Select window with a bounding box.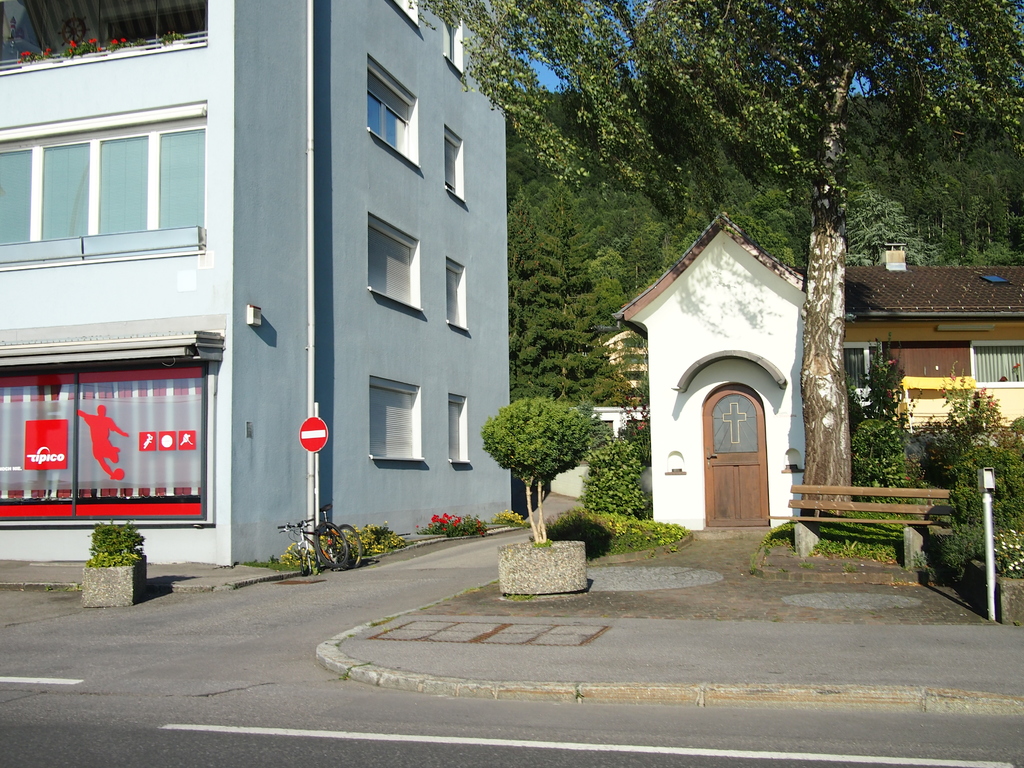
pyautogui.locateOnScreen(367, 218, 412, 294).
